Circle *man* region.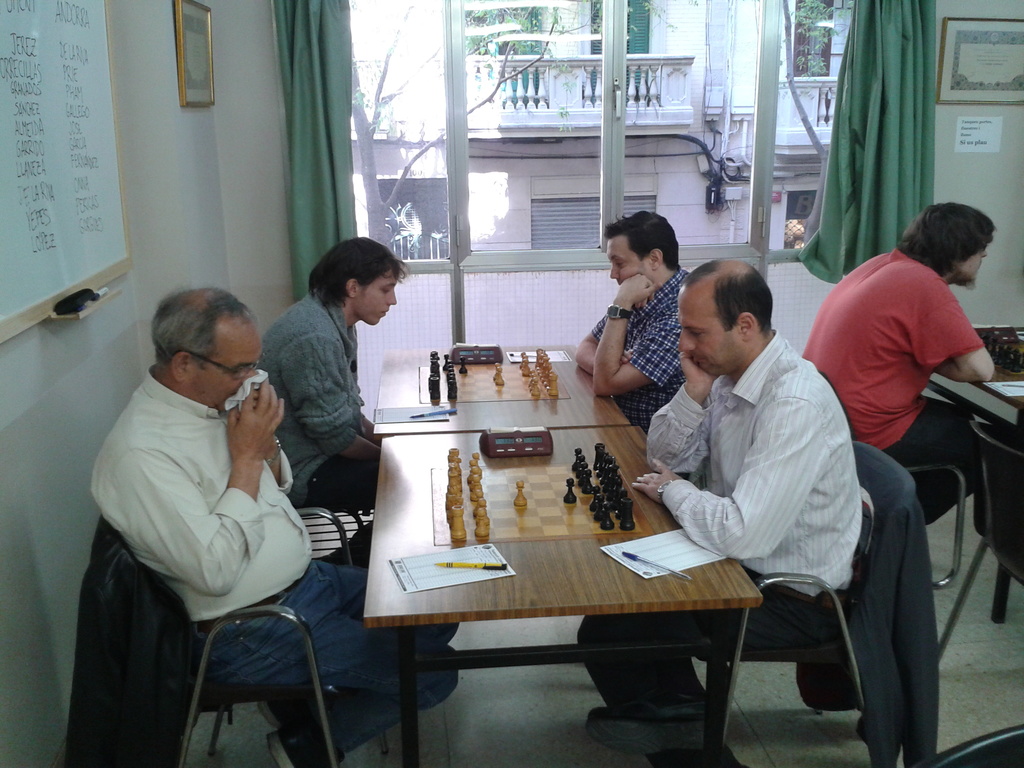
Region: 575/204/692/433.
